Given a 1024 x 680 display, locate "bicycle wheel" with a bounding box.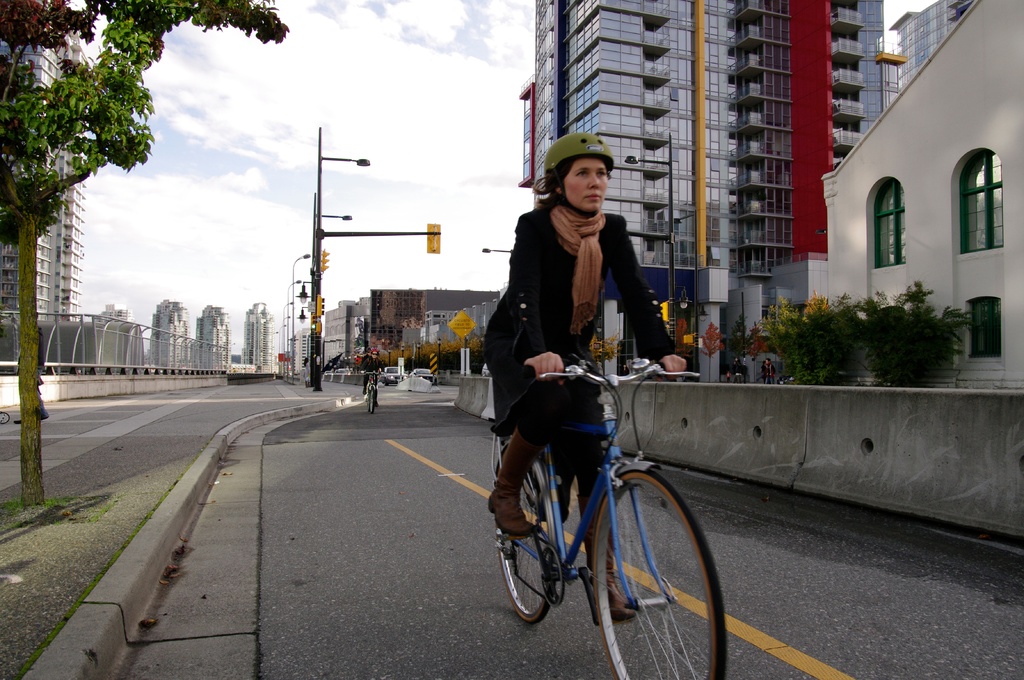
Located: locate(496, 457, 559, 626).
